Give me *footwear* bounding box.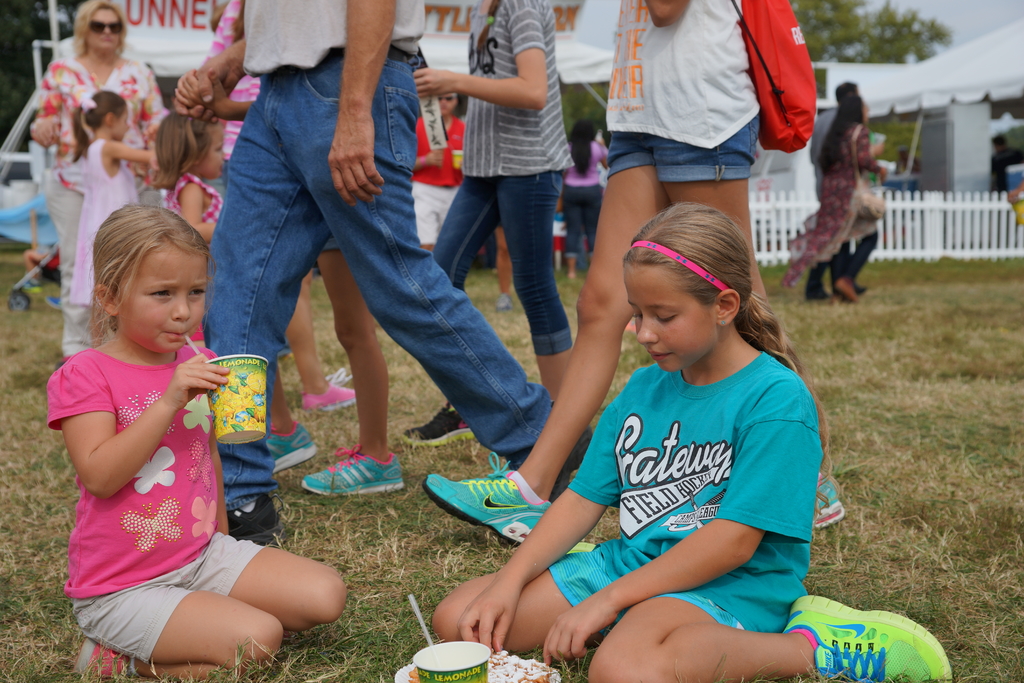
781:591:954:682.
